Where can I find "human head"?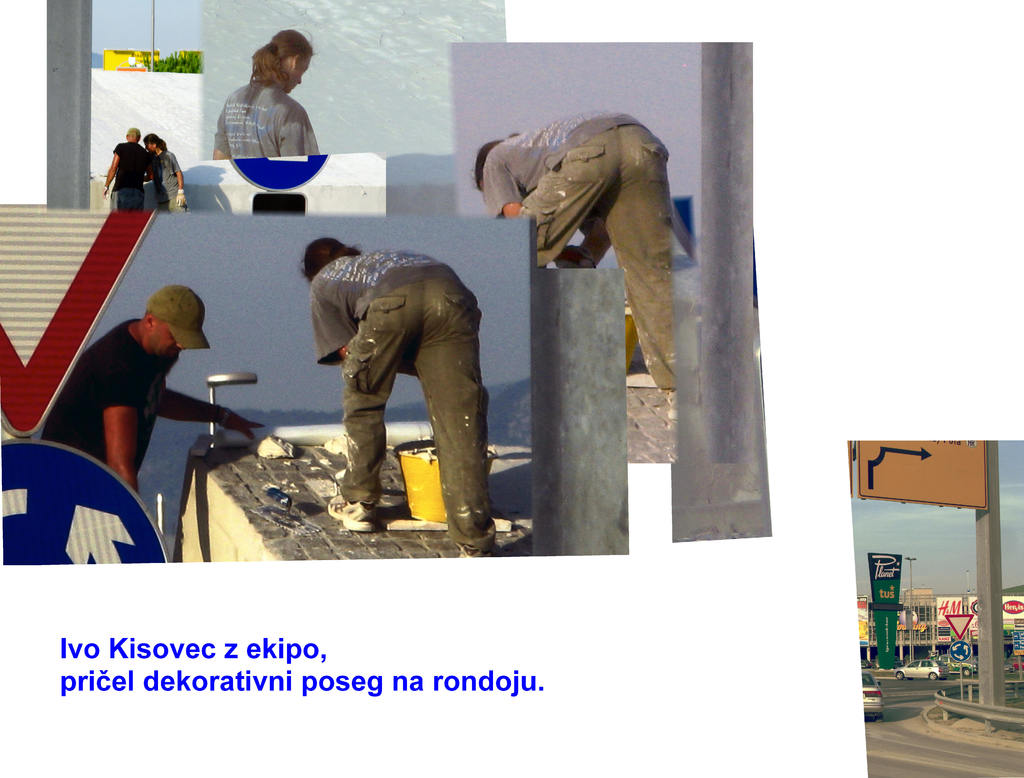
You can find it at region(124, 127, 145, 143).
